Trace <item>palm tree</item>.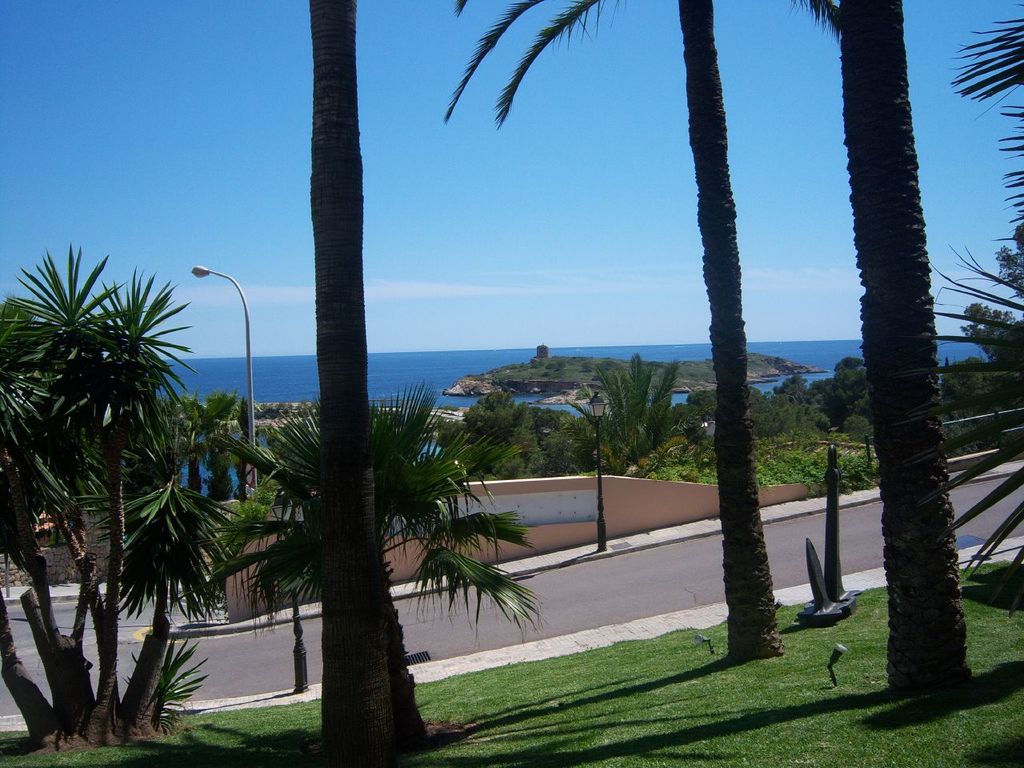
Traced to <box>445,0,839,666</box>.
